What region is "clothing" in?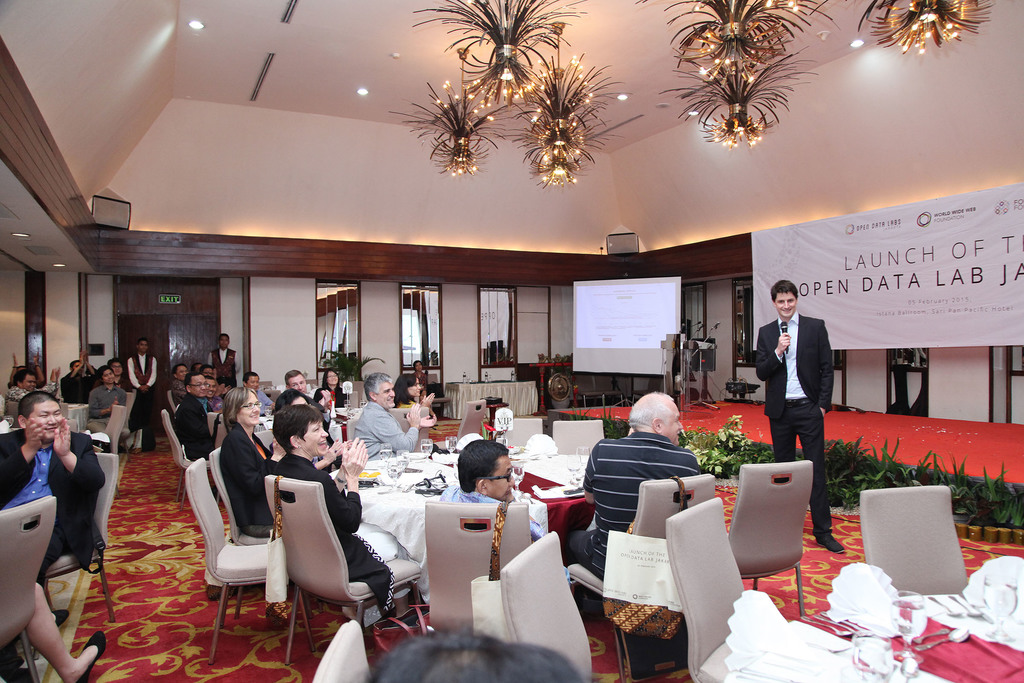
567 432 703 582.
